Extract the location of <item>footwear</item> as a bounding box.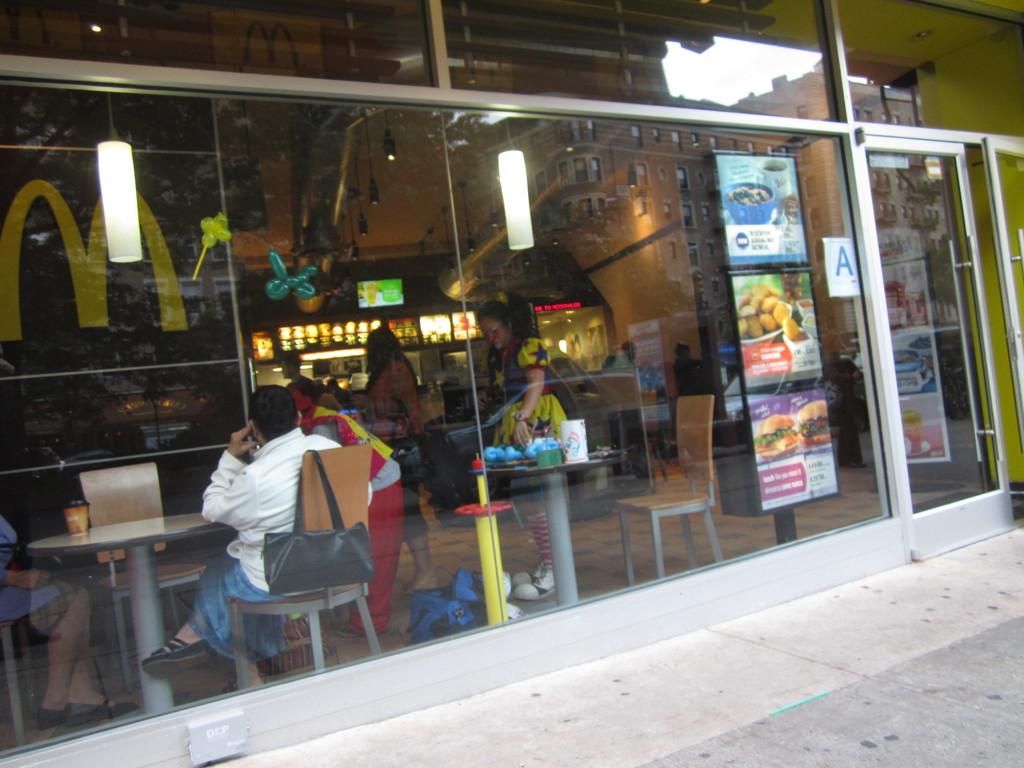
[left=68, top=700, right=138, bottom=726].
